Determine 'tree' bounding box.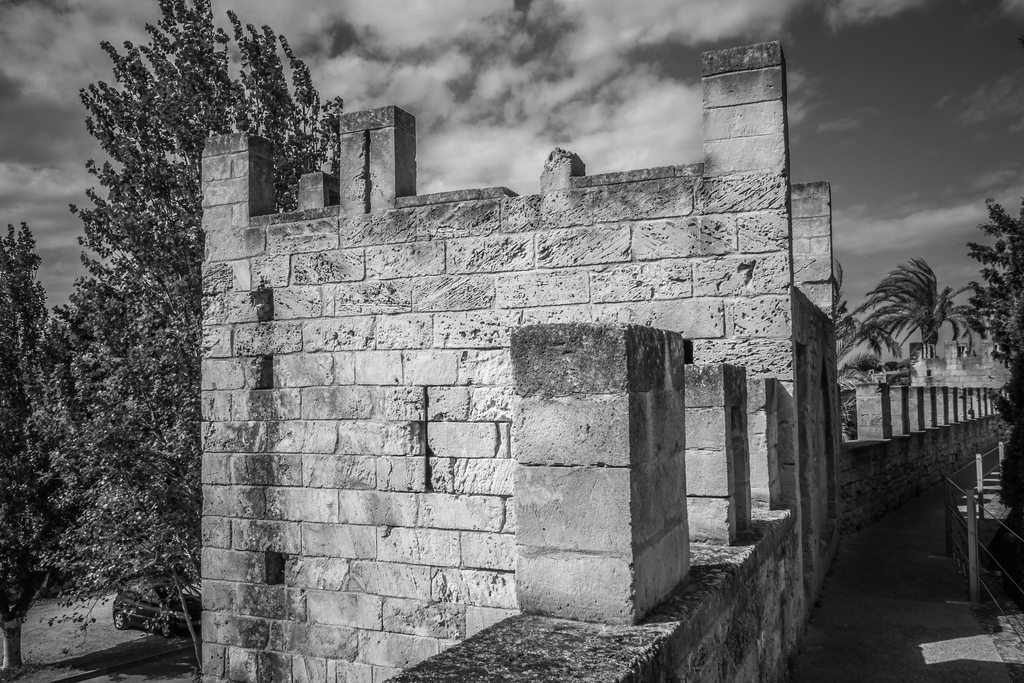
Determined: <bbox>965, 198, 1023, 514</bbox>.
